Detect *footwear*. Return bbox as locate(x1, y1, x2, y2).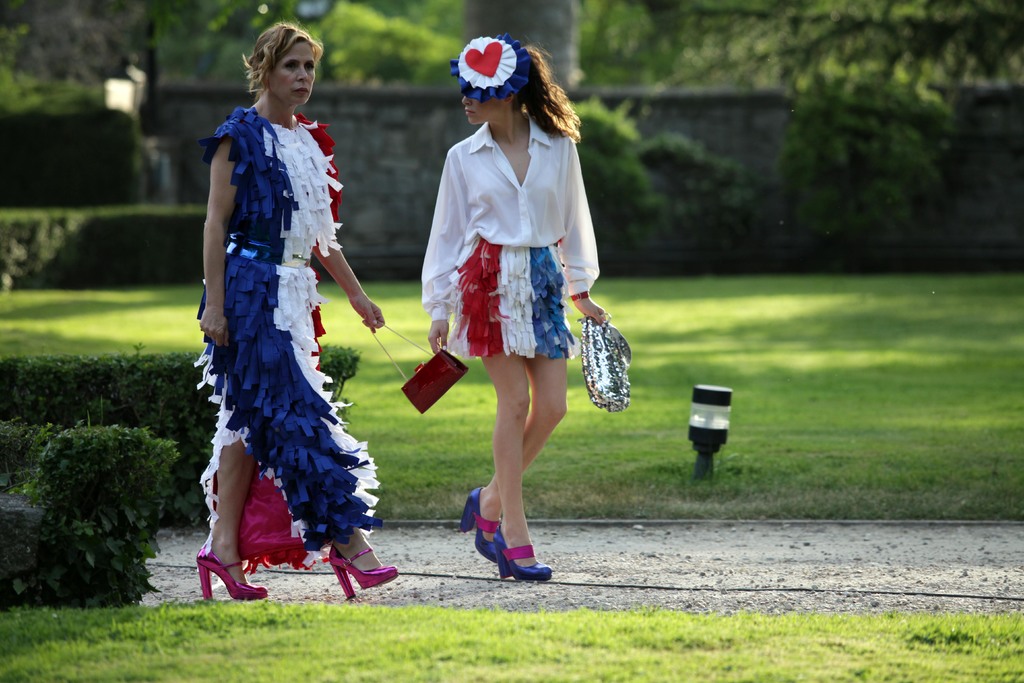
locate(468, 527, 549, 585).
